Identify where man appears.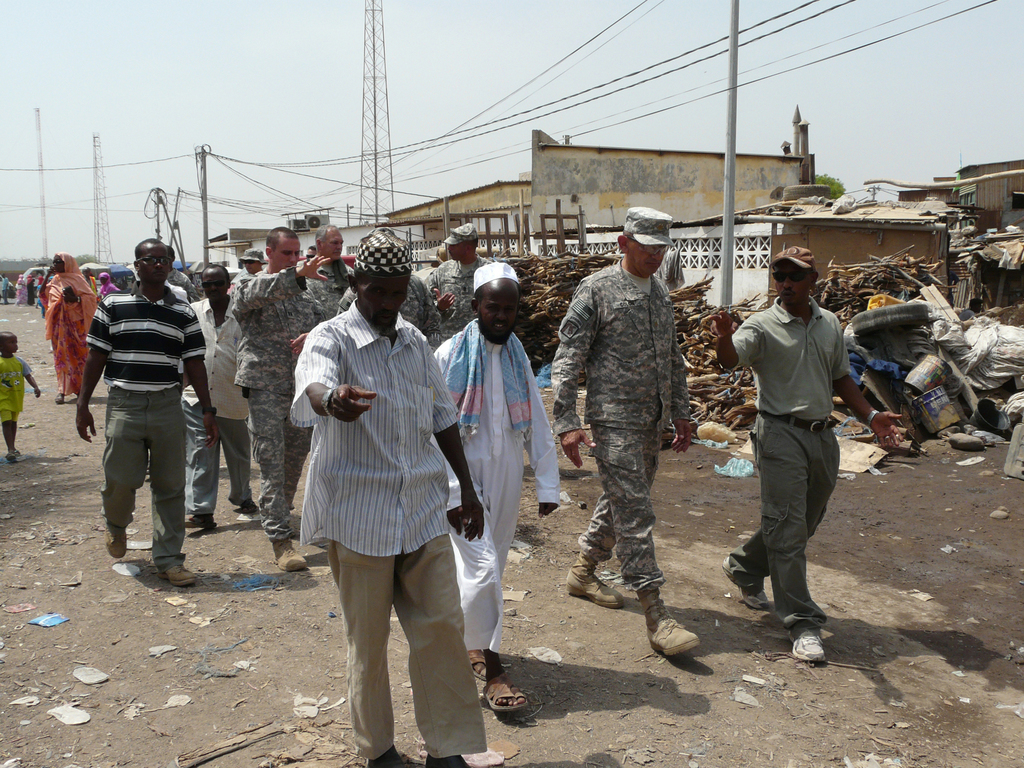
Appears at locate(236, 246, 265, 280).
